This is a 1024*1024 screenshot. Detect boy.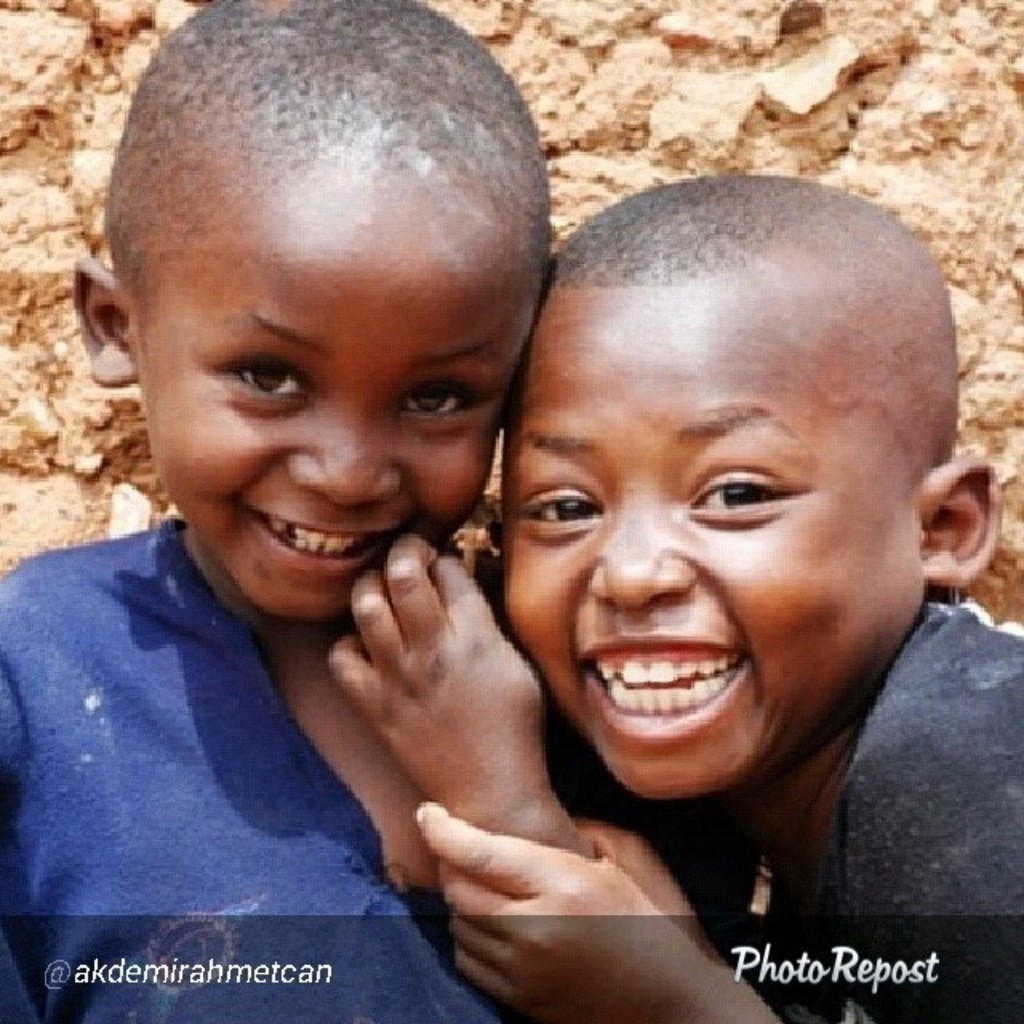
detection(0, 3, 750, 1022).
